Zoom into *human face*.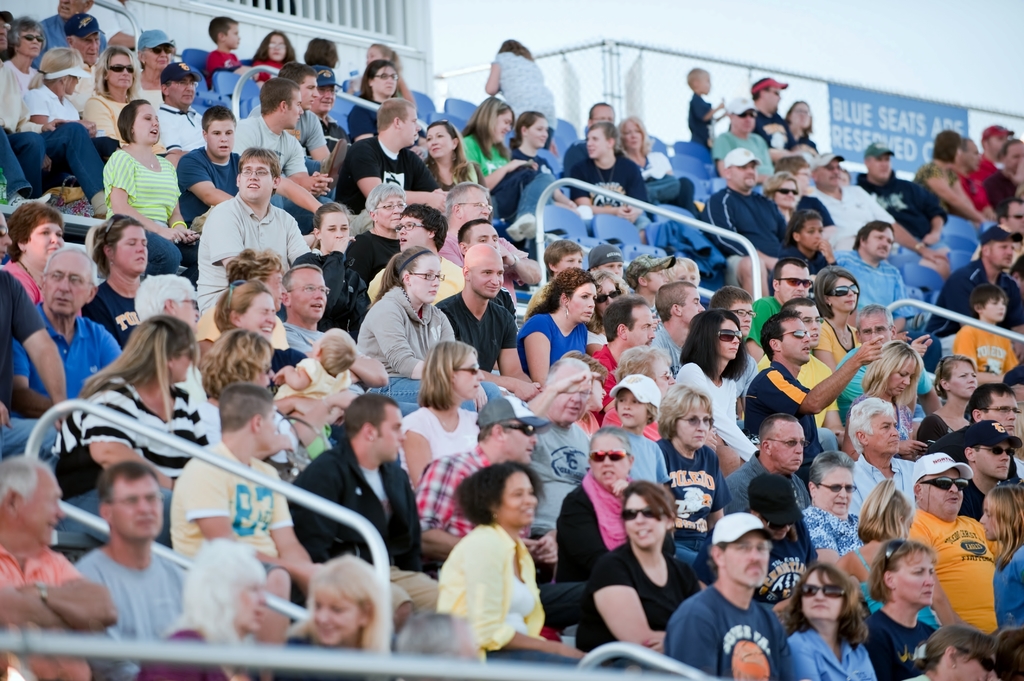
Zoom target: <region>118, 227, 152, 277</region>.
